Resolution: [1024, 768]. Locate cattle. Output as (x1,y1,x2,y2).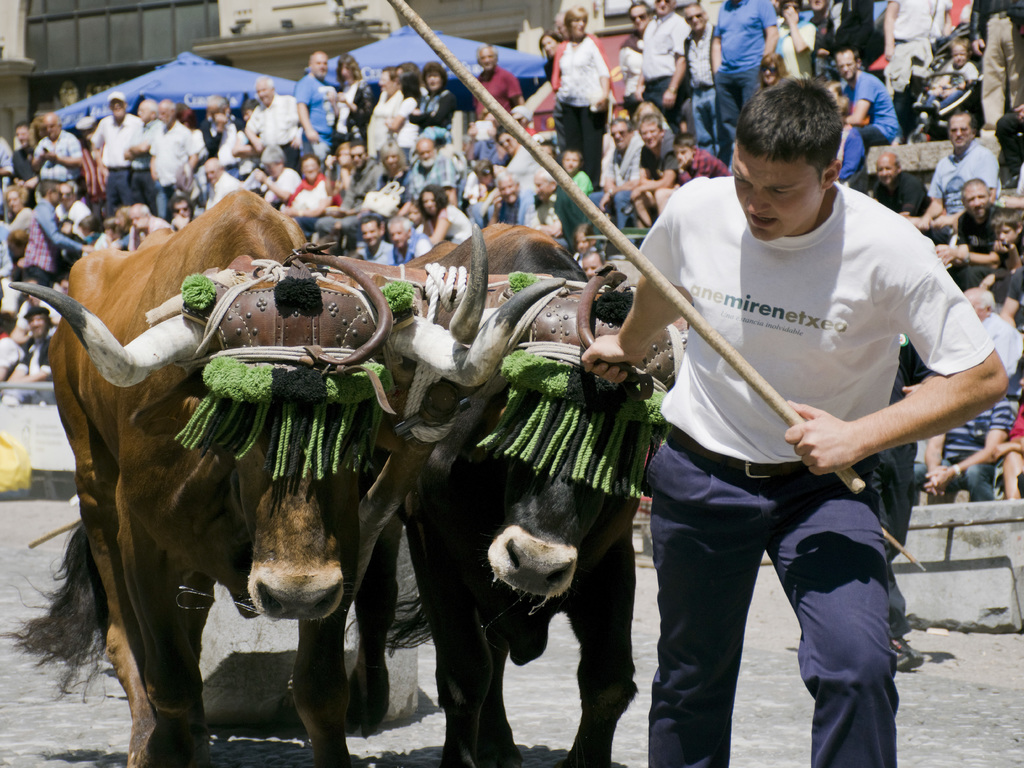
(340,223,670,767).
